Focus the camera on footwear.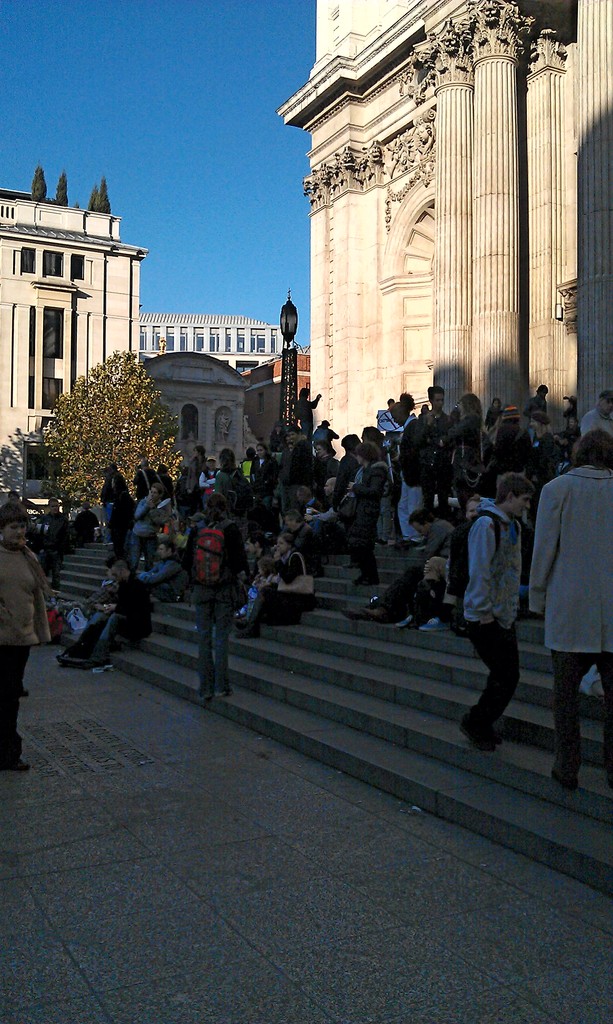
Focus region: 209,685,227,696.
